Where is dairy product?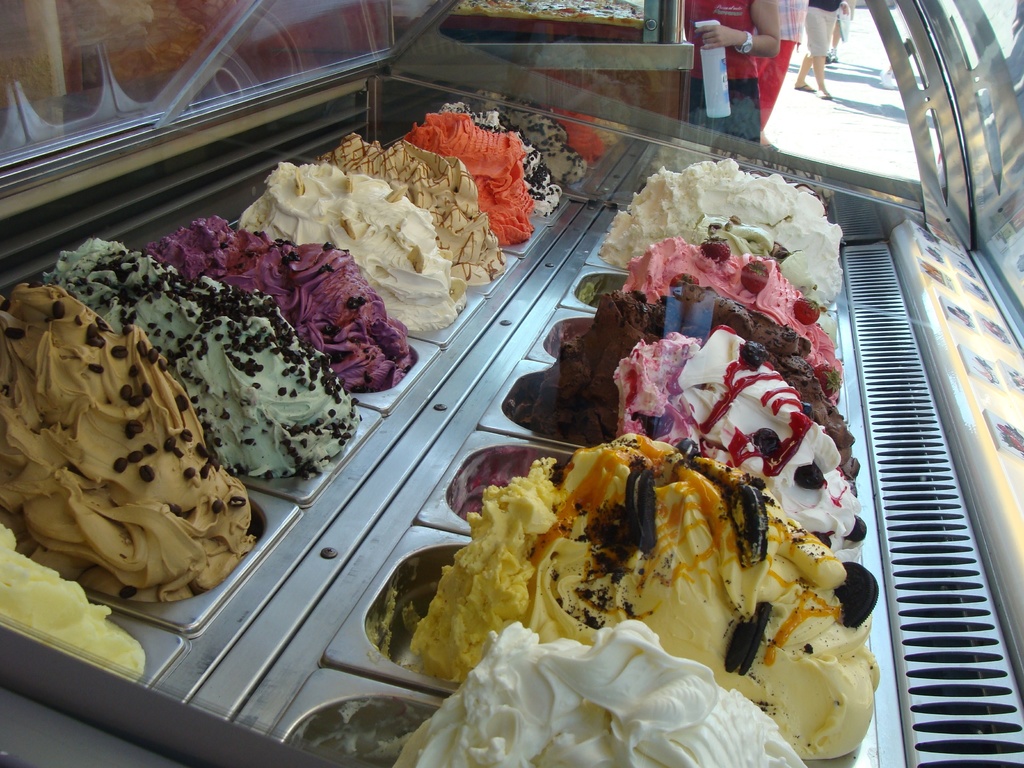
Rect(350, 130, 499, 296).
